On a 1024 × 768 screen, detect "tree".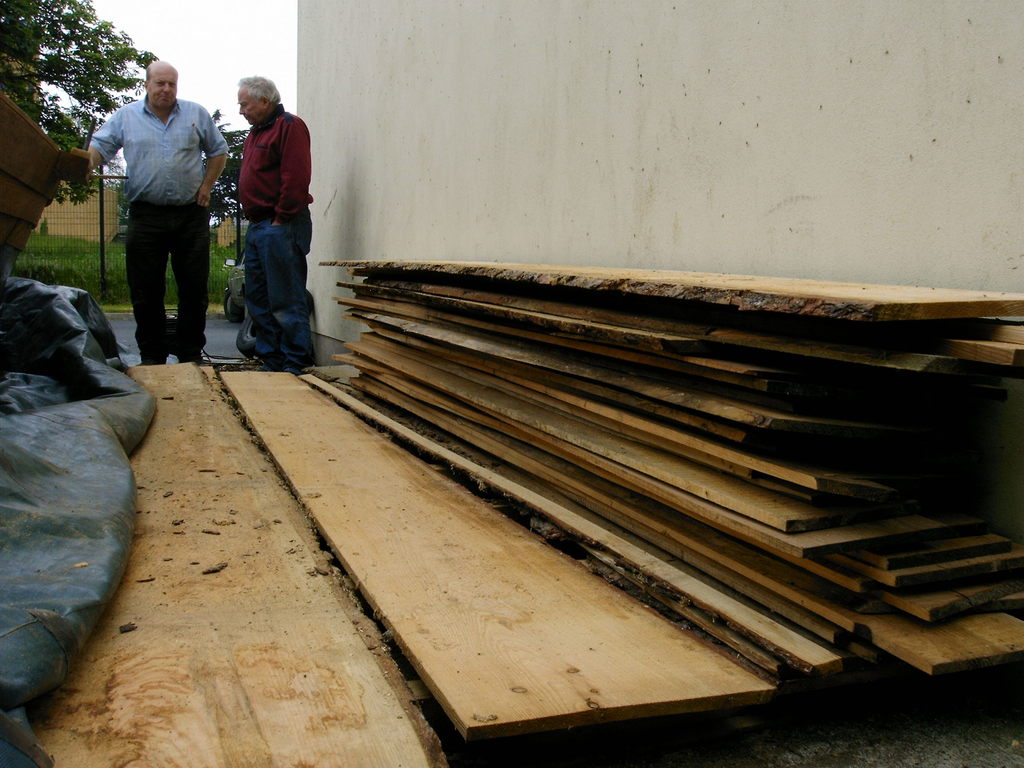
box=[0, 0, 167, 204].
